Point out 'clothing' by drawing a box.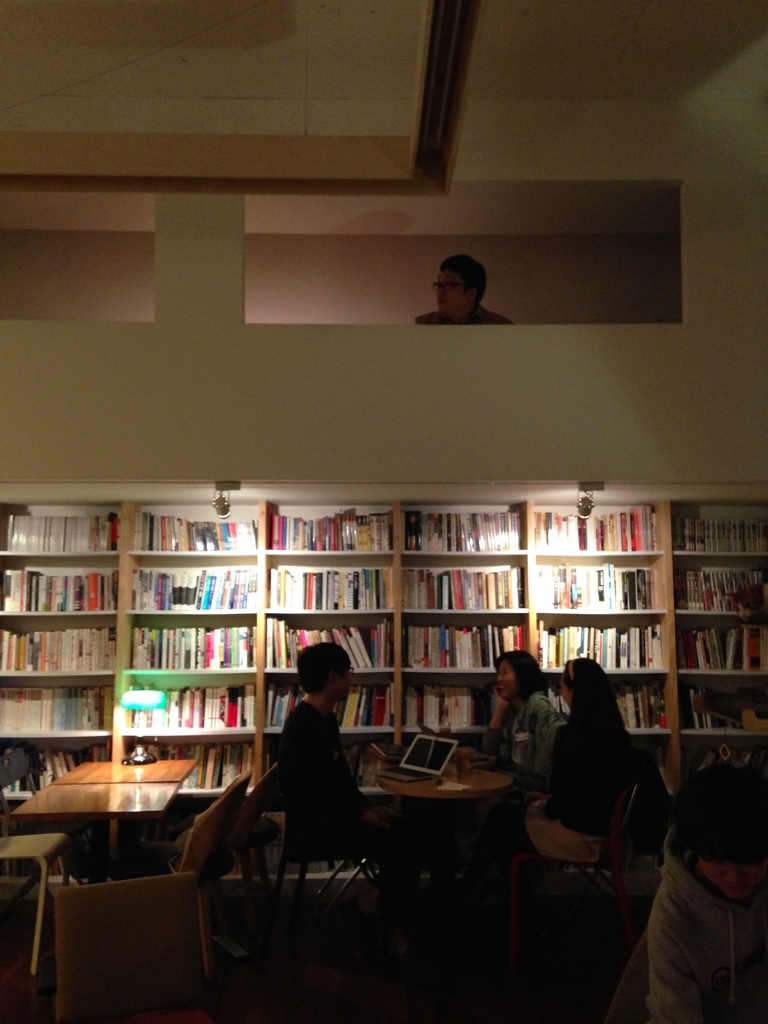
{"left": 275, "top": 689, "right": 357, "bottom": 856}.
